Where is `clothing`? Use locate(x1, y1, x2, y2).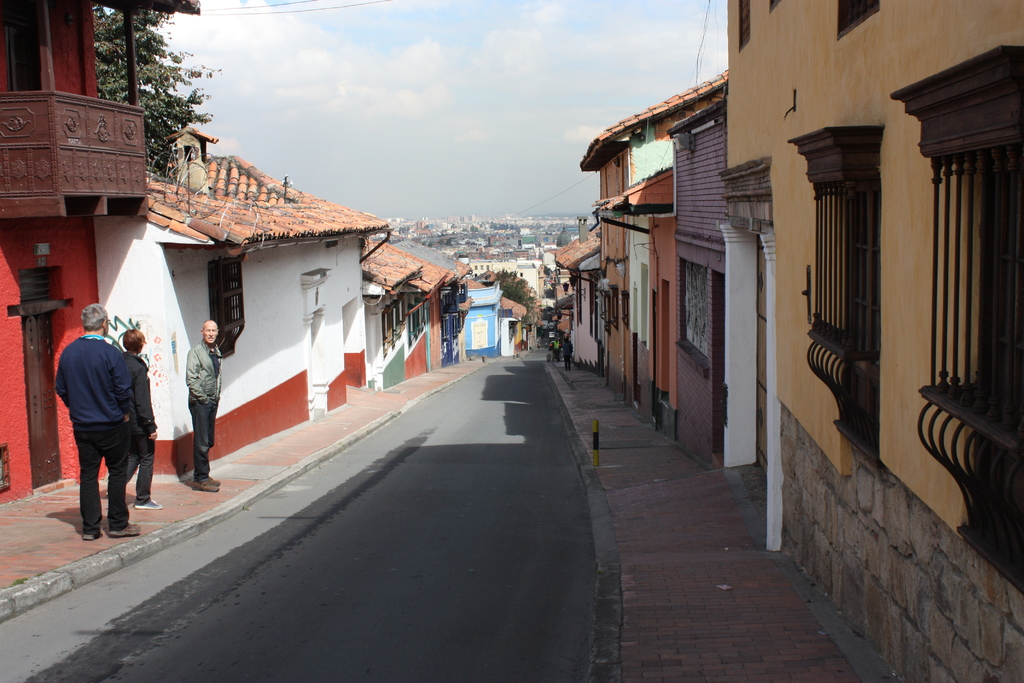
locate(184, 336, 218, 401).
